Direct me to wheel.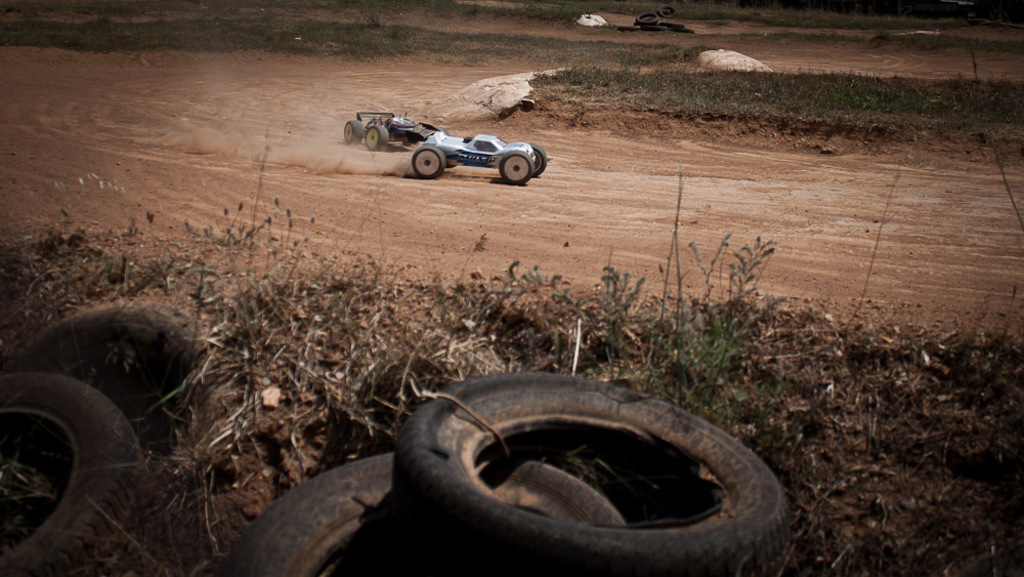
Direction: [362,125,390,154].
